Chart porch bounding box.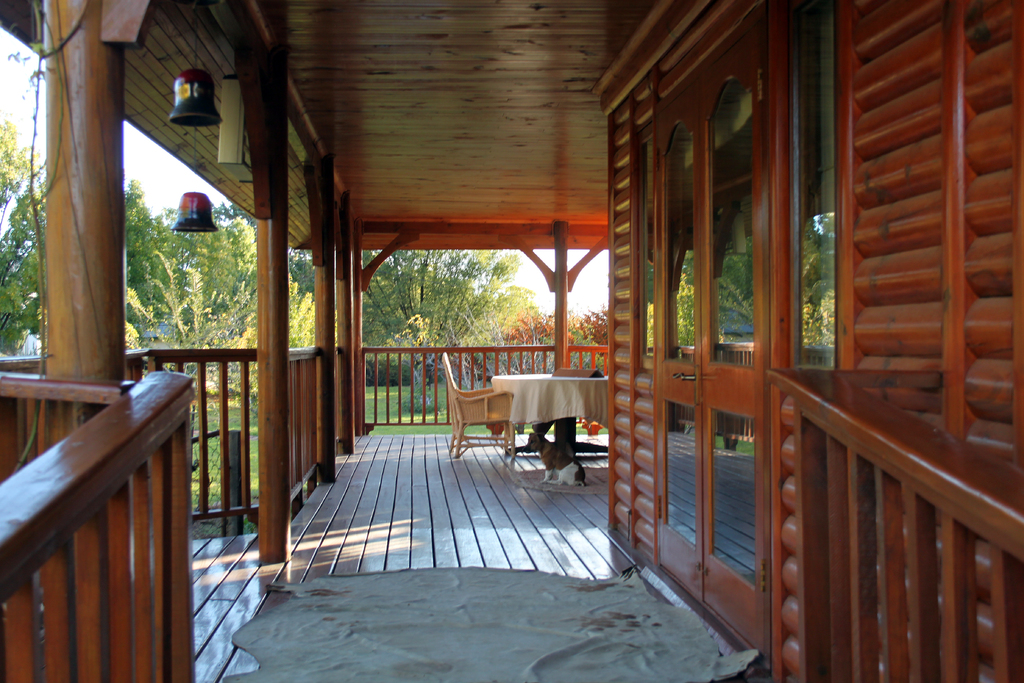
Charted: box(0, 145, 1023, 682).
